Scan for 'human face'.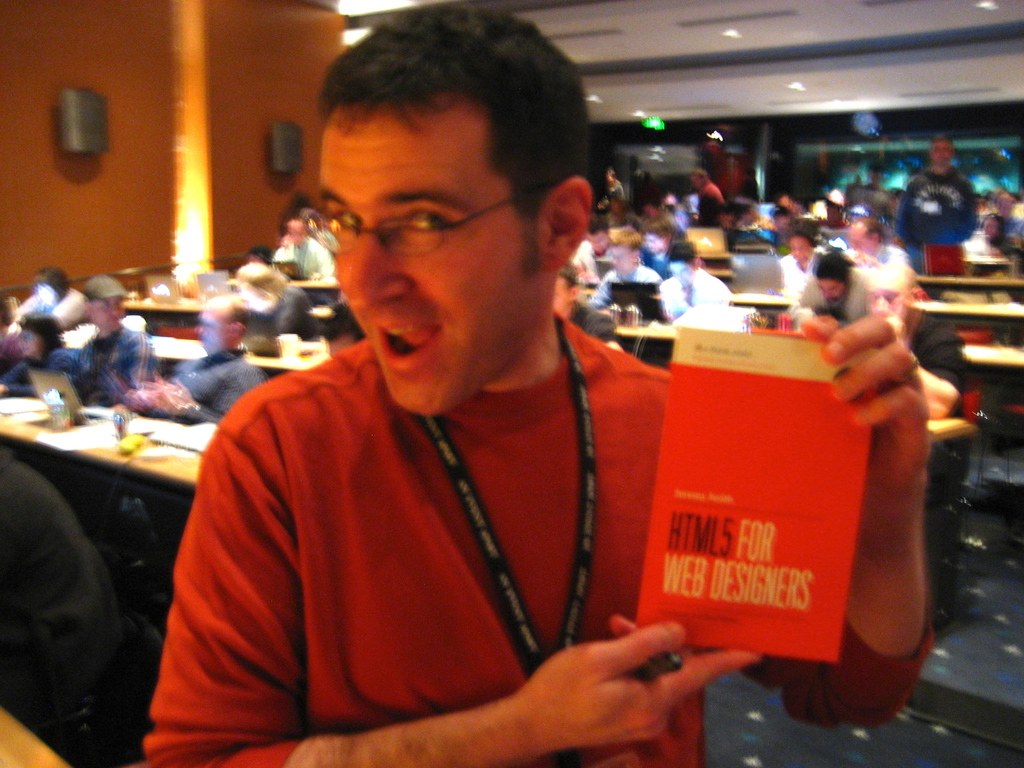
Scan result: l=199, t=302, r=237, b=358.
